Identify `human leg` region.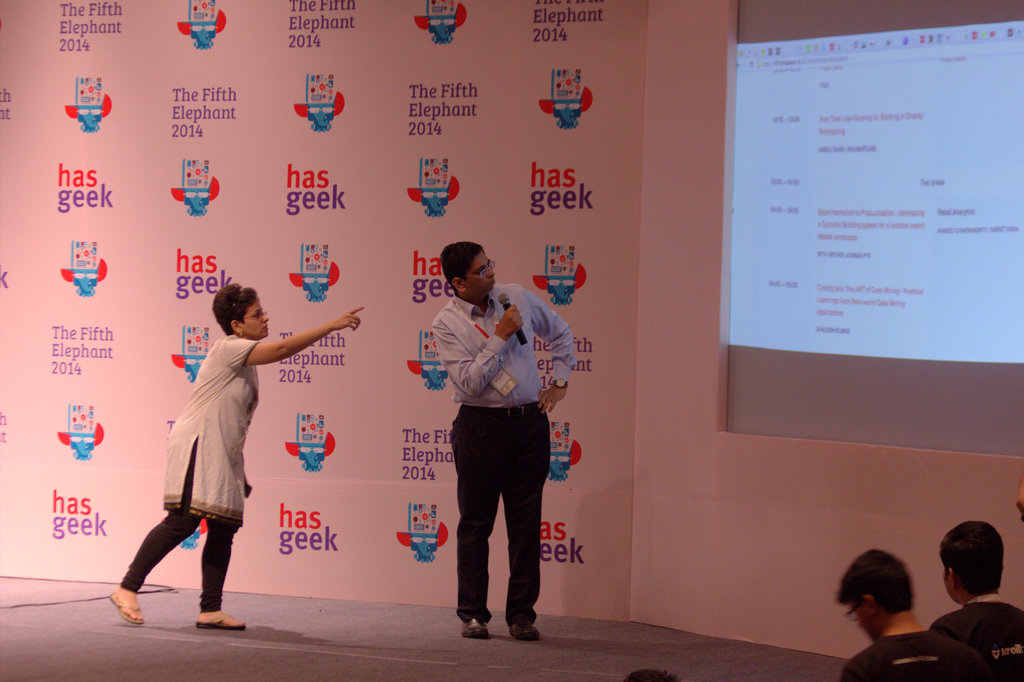
Region: [109,498,200,627].
